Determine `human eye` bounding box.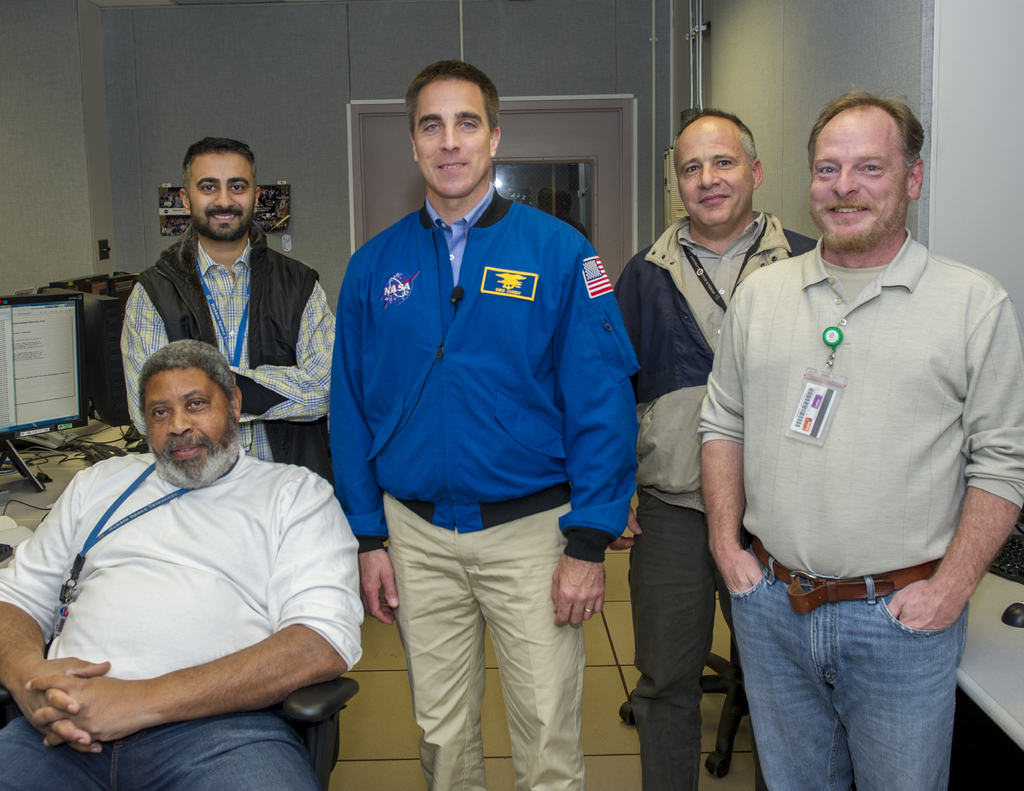
Determined: [186, 394, 212, 411].
